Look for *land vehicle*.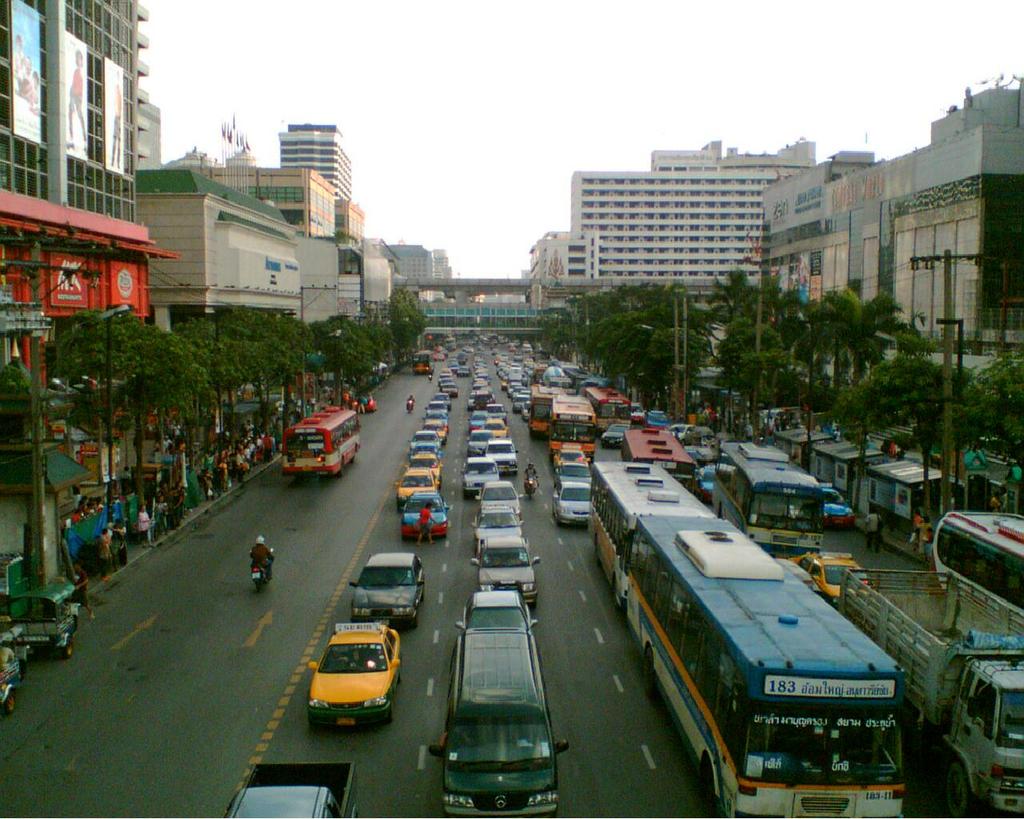
Found: x1=0, y1=597, x2=30, y2=713.
